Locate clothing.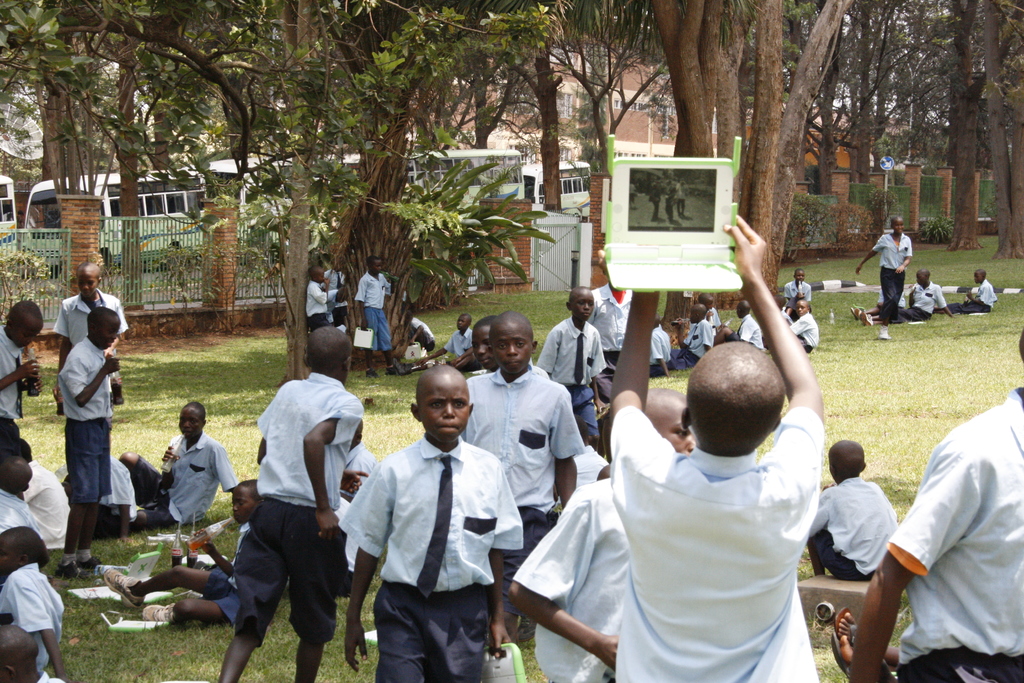
Bounding box: (x1=785, y1=277, x2=816, y2=305).
